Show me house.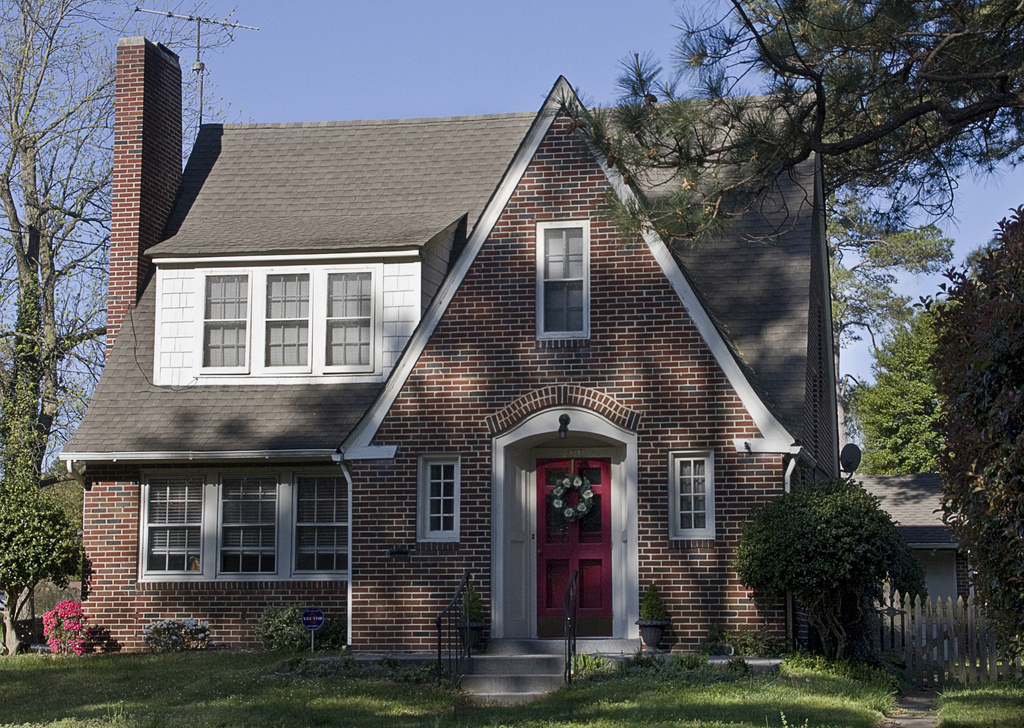
house is here: Rect(56, 29, 846, 675).
